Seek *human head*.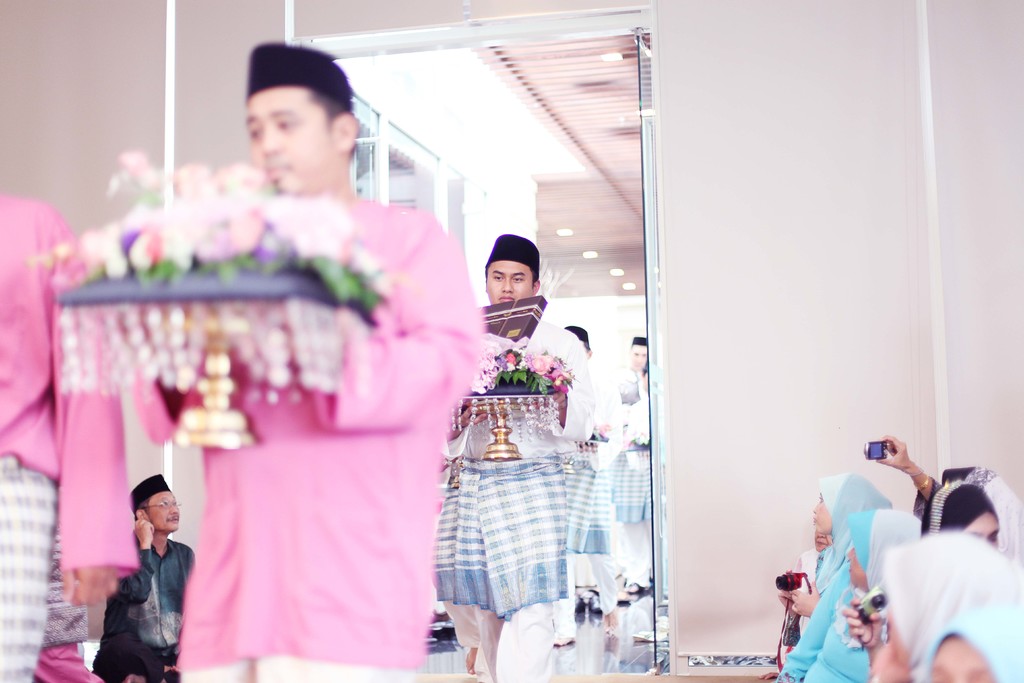
874, 525, 1006, 652.
